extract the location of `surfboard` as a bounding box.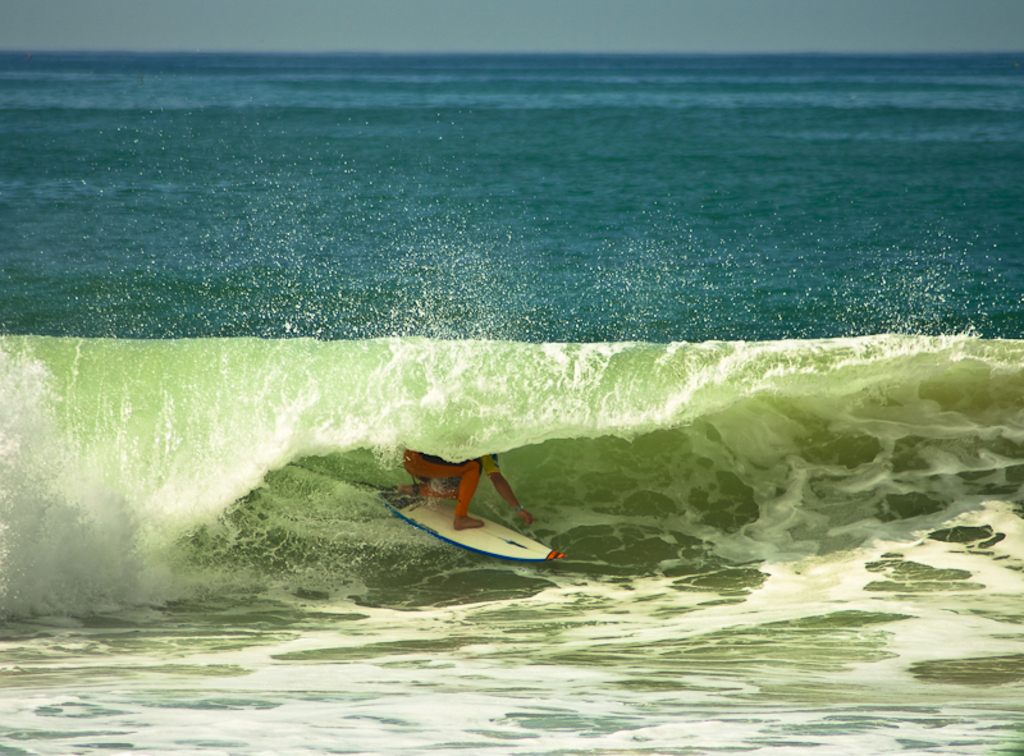
(375,487,567,568).
